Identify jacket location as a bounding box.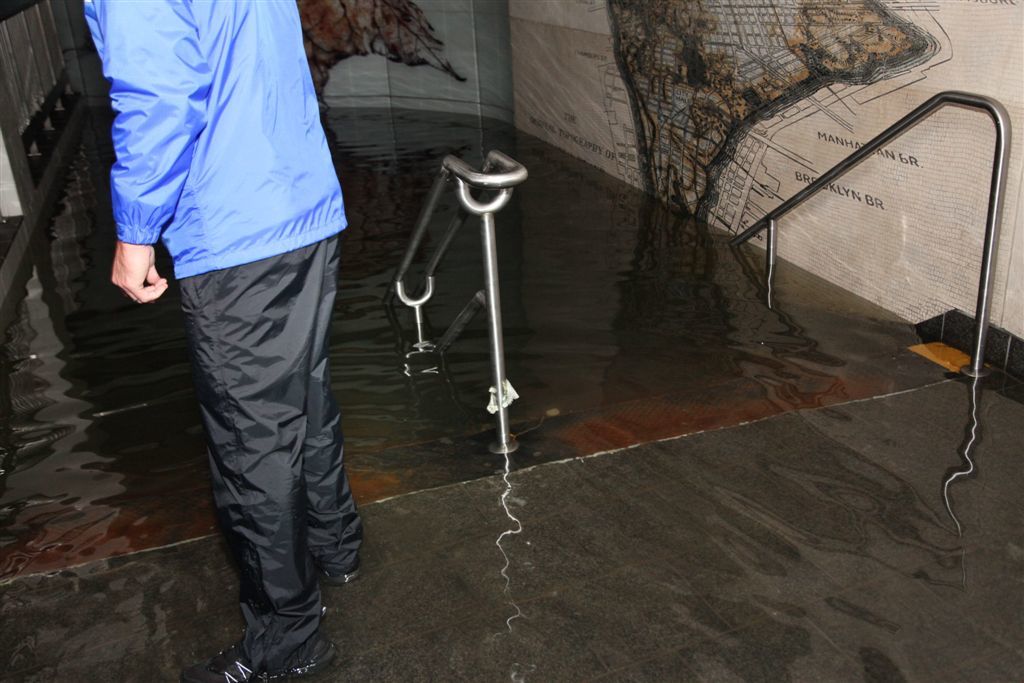
90 0 339 270.
